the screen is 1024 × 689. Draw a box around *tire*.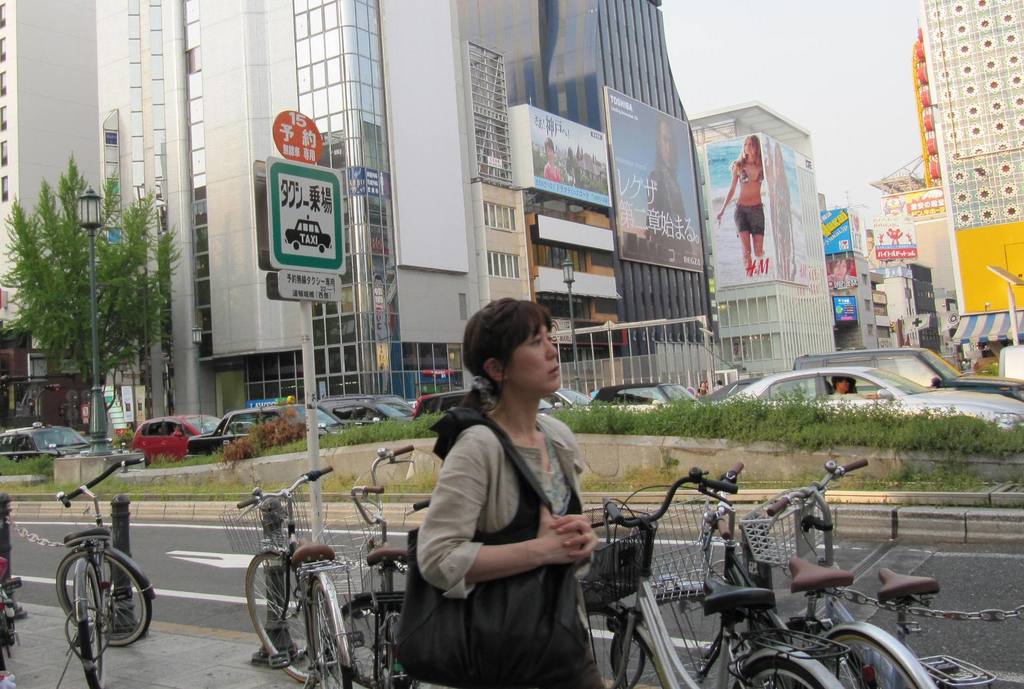
610:591:749:686.
